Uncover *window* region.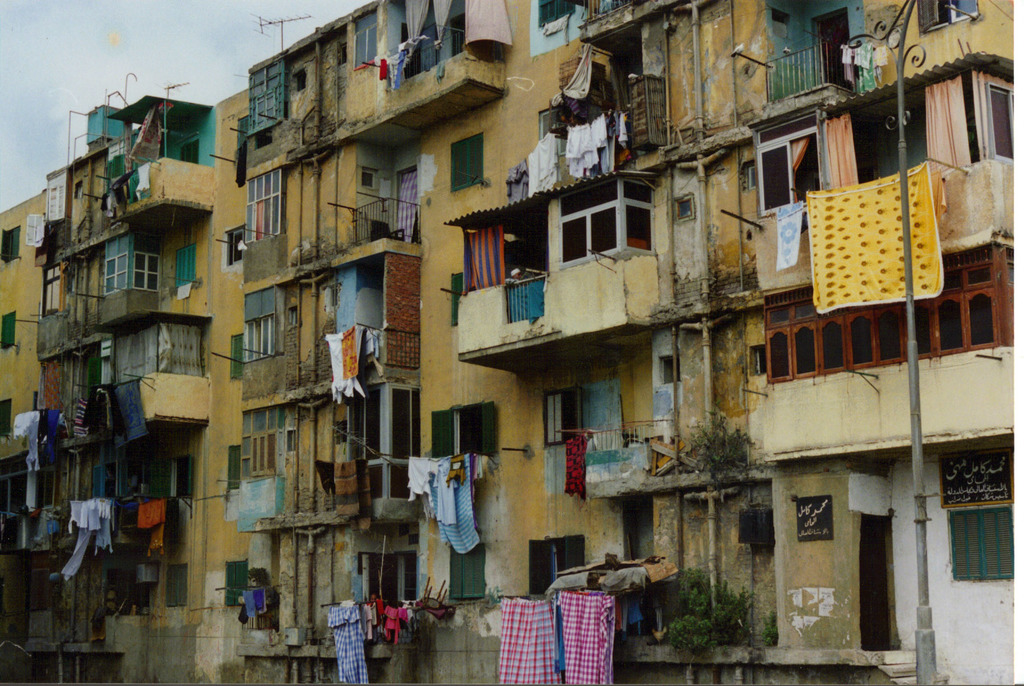
Uncovered: <region>548, 396, 593, 429</region>.
